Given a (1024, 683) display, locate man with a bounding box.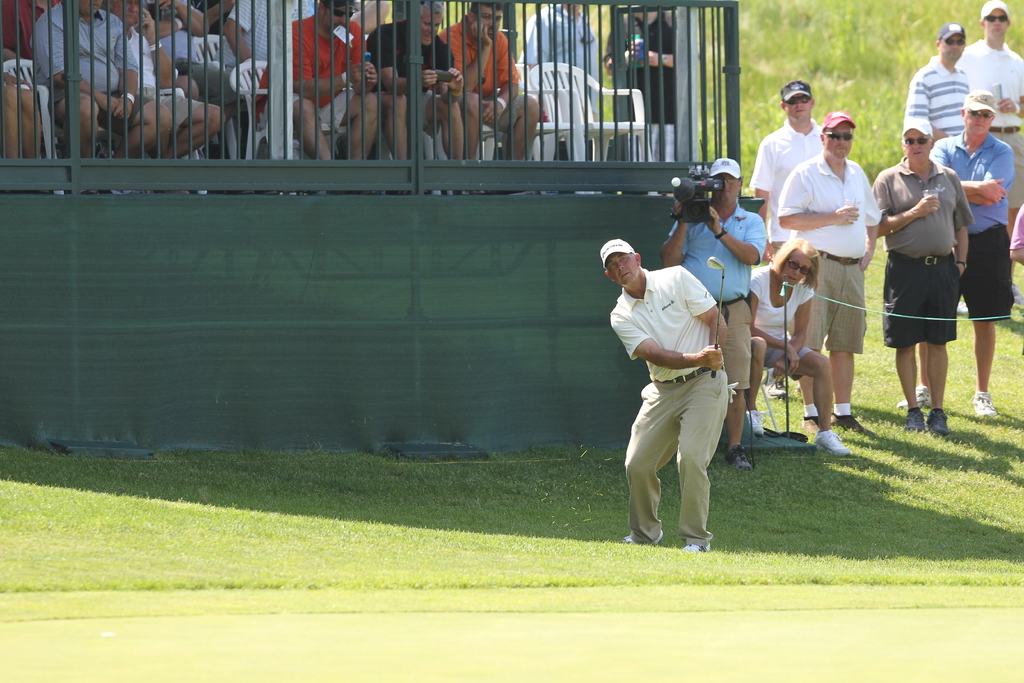
Located: left=369, top=0, right=465, bottom=158.
